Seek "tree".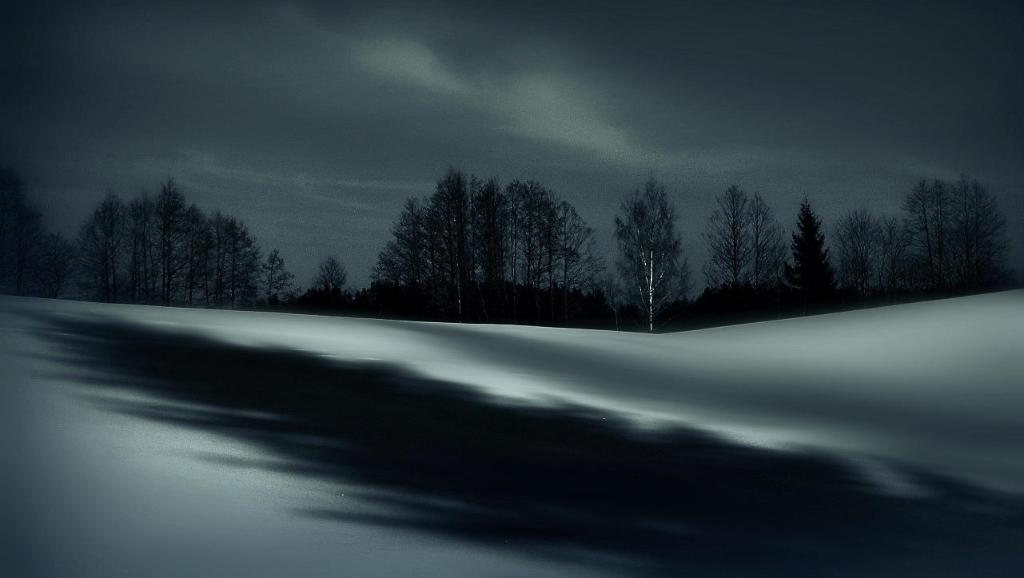
<region>610, 163, 699, 313</region>.
